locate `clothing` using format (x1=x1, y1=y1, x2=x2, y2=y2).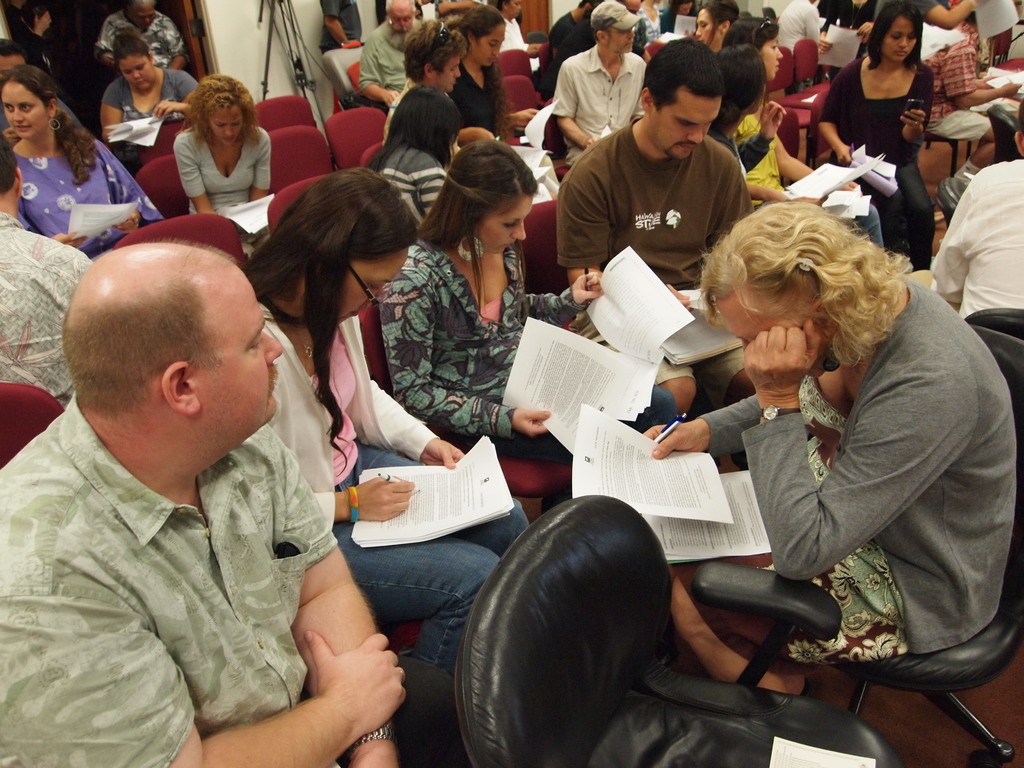
(x1=917, y1=32, x2=993, y2=147).
